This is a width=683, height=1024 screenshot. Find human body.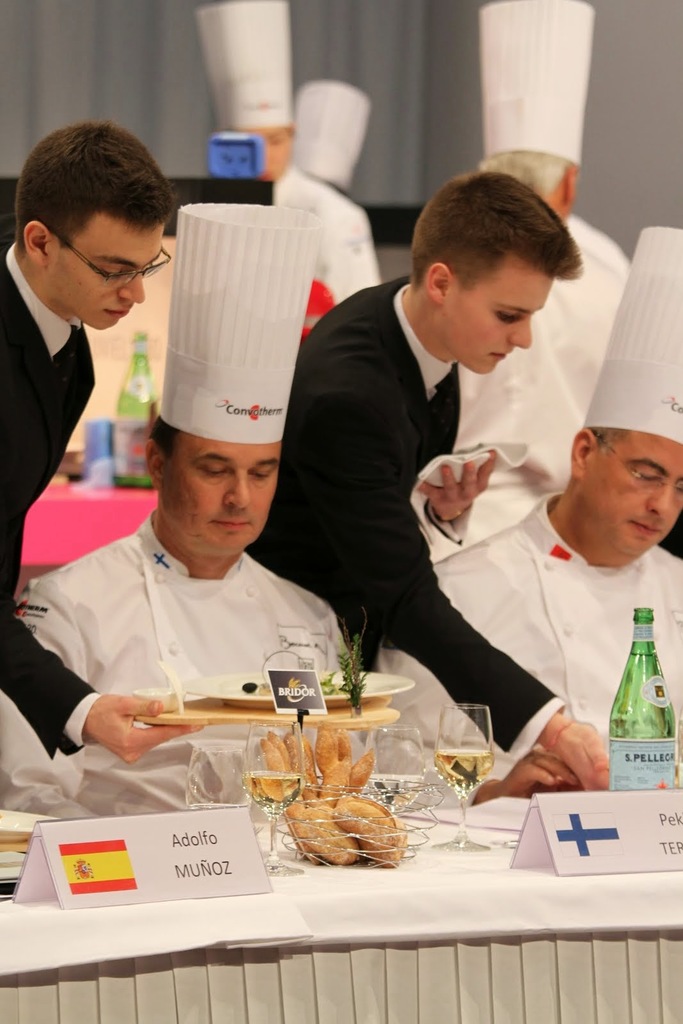
Bounding box: pyautogui.locateOnScreen(275, 168, 382, 305).
